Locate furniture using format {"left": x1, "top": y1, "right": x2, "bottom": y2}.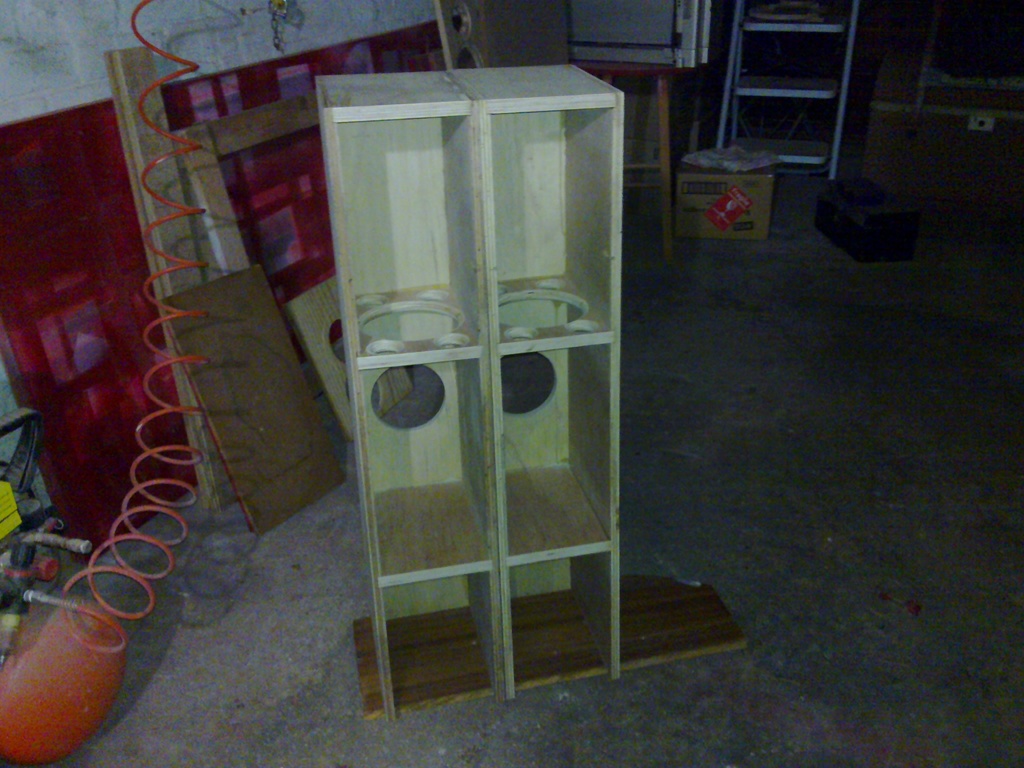
{"left": 707, "top": 0, "right": 860, "bottom": 183}.
